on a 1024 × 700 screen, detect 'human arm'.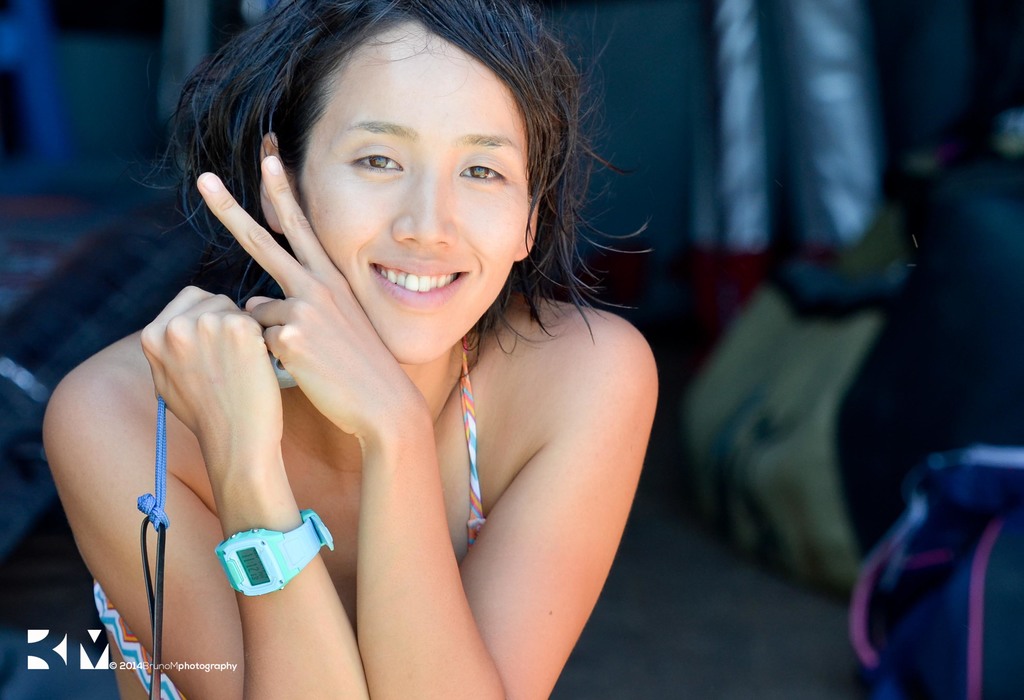
(199, 156, 655, 699).
